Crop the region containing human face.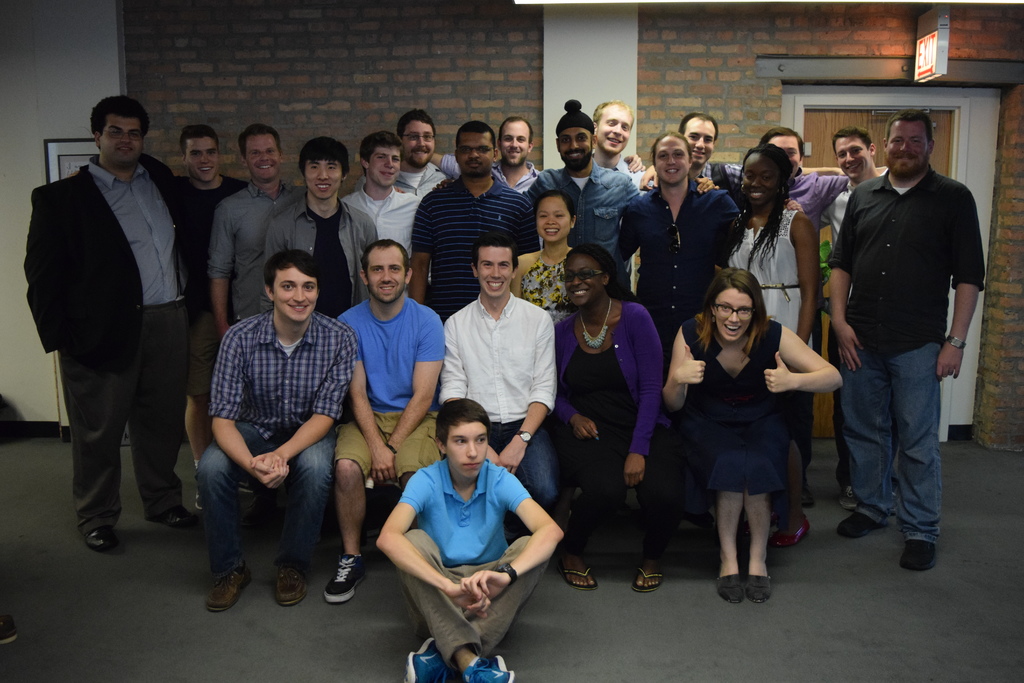
Crop region: detection(565, 261, 606, 309).
